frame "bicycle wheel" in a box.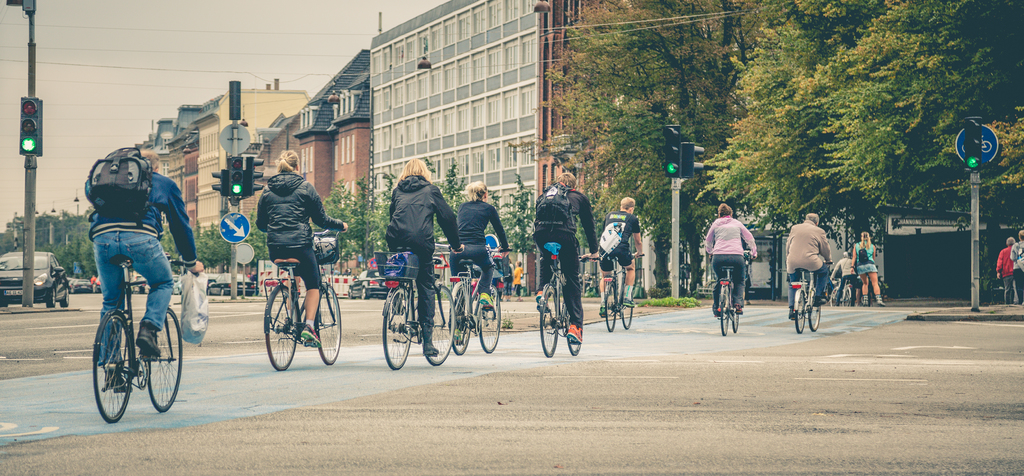
<bbox>564, 305, 581, 356</bbox>.
